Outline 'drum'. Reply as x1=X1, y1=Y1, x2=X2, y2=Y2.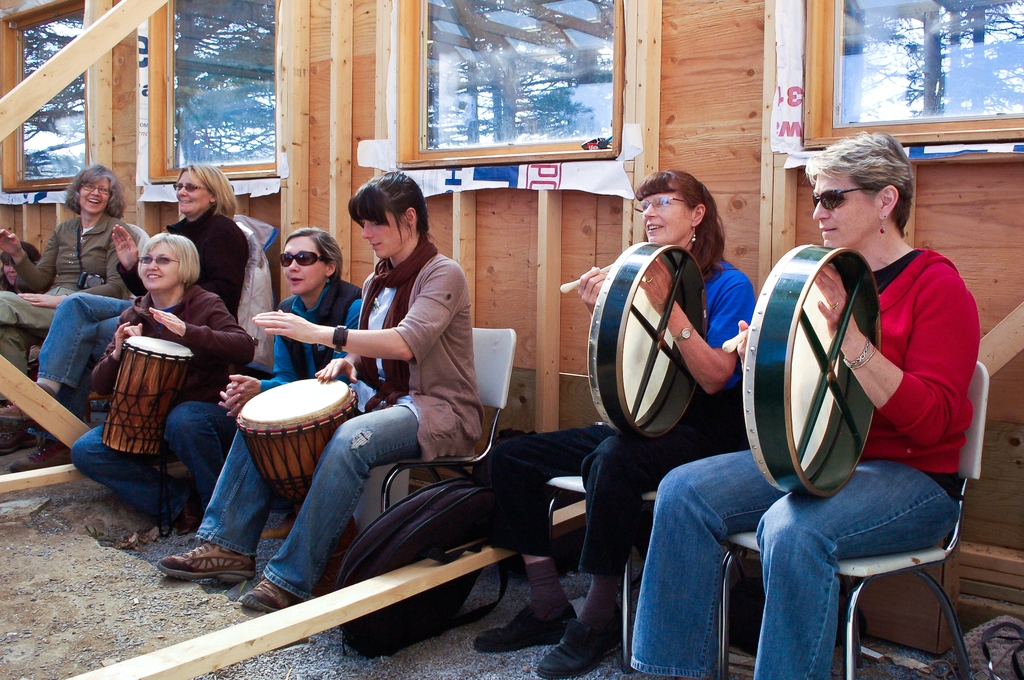
x1=99, y1=334, x2=196, y2=452.
